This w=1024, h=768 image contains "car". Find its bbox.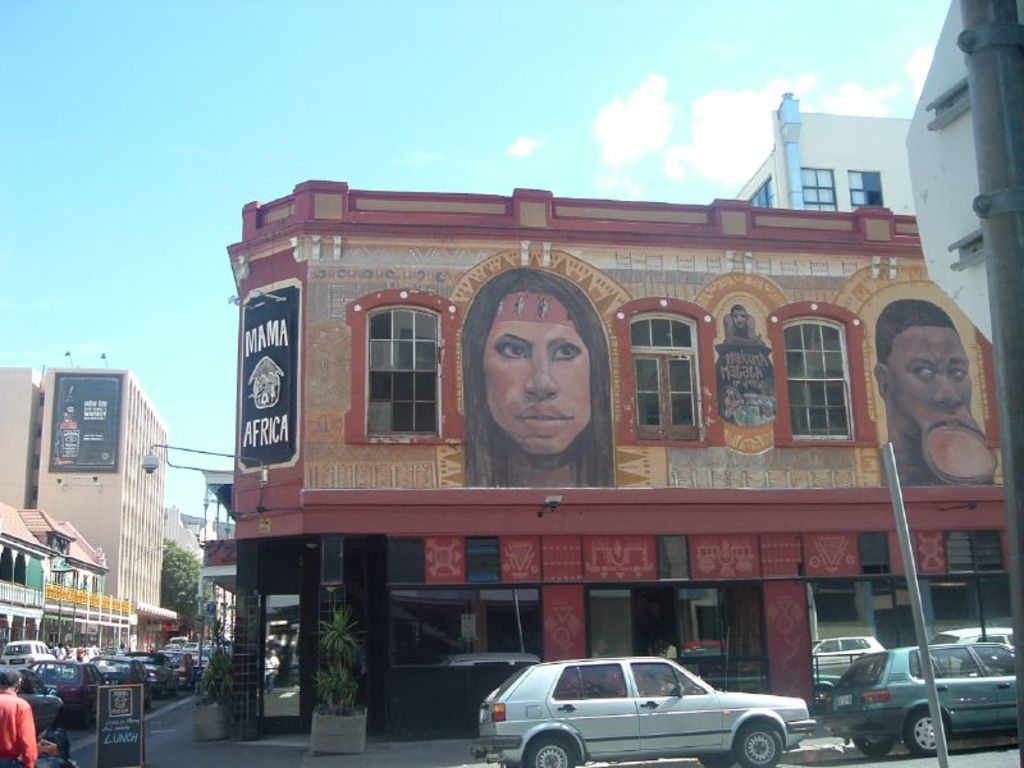
pyautogui.locateOnScreen(934, 626, 1011, 646).
